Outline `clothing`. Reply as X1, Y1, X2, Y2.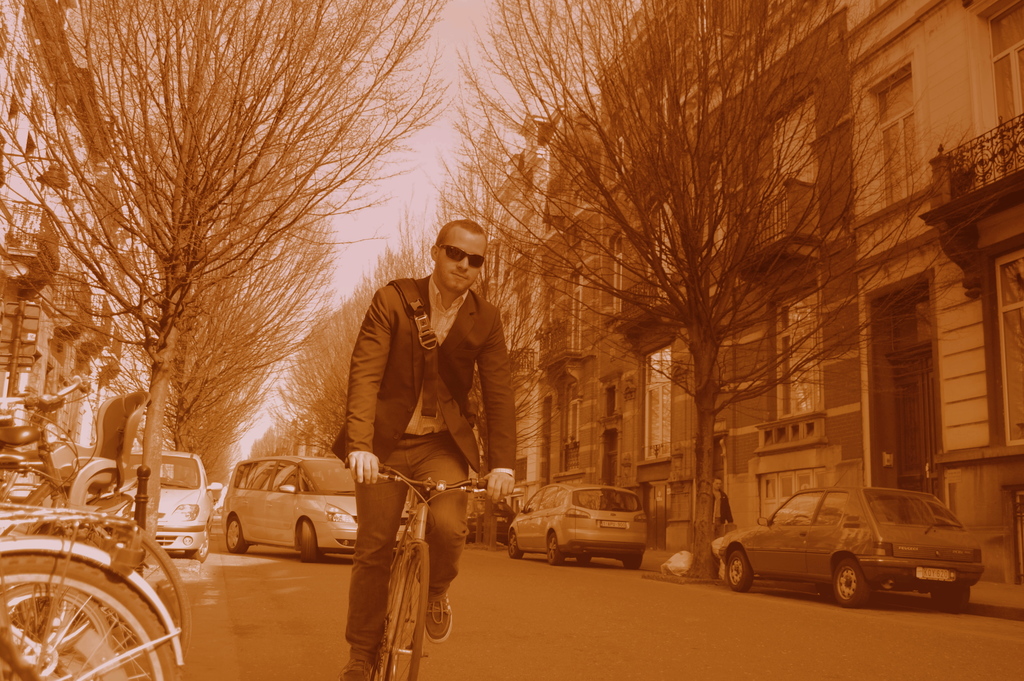
337, 227, 509, 602.
